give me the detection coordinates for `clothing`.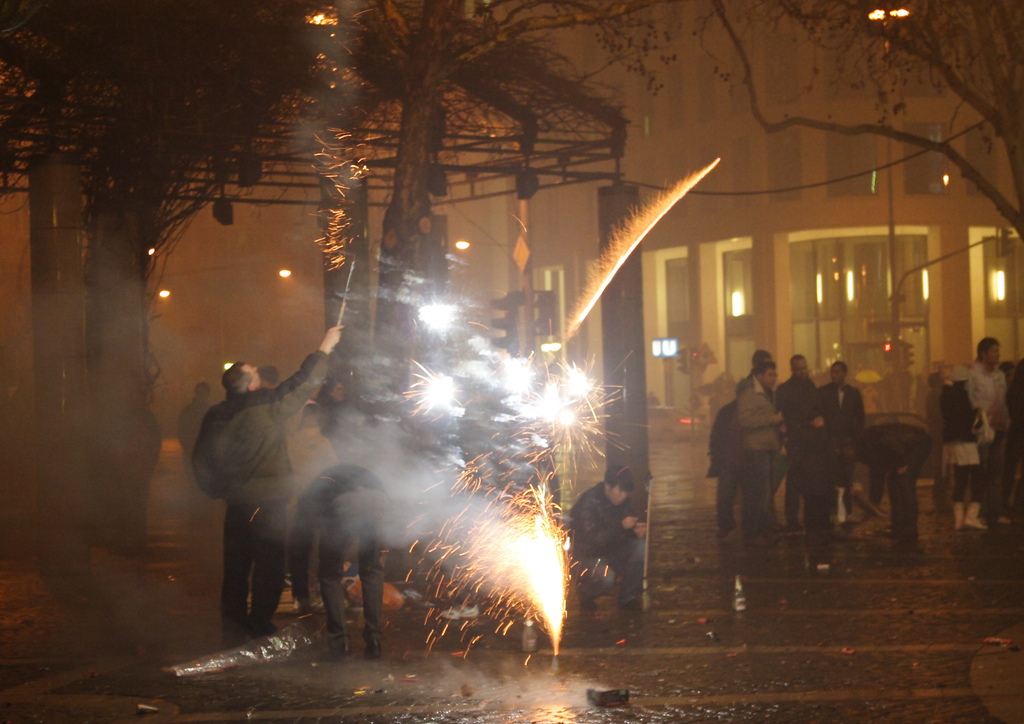
(x1=289, y1=462, x2=391, y2=645).
